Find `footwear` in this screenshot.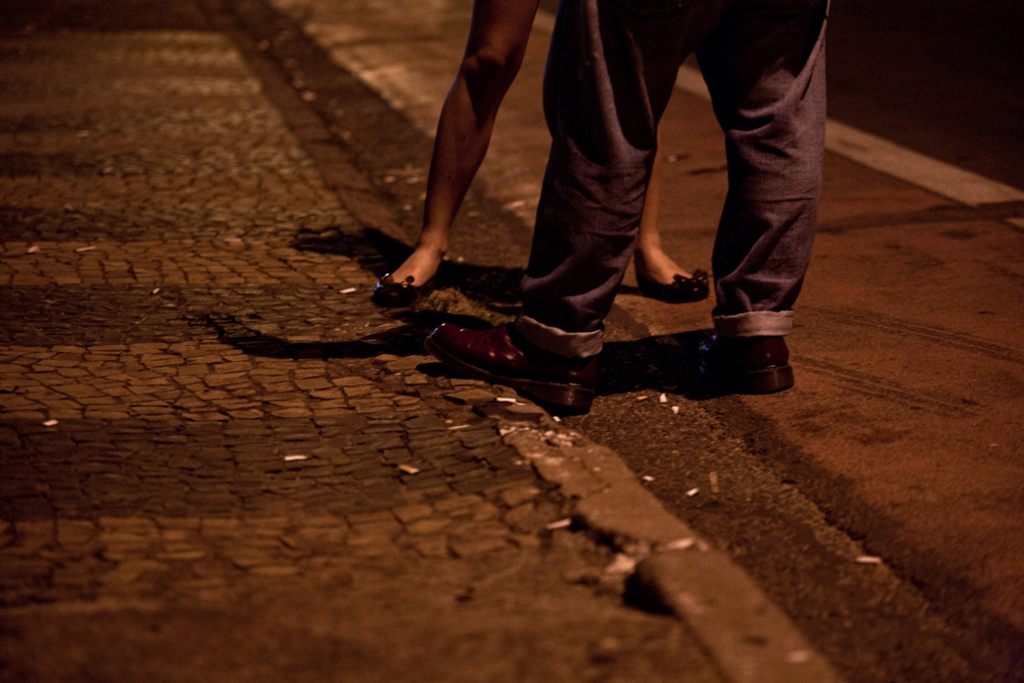
The bounding box for `footwear` is box(632, 266, 711, 304).
